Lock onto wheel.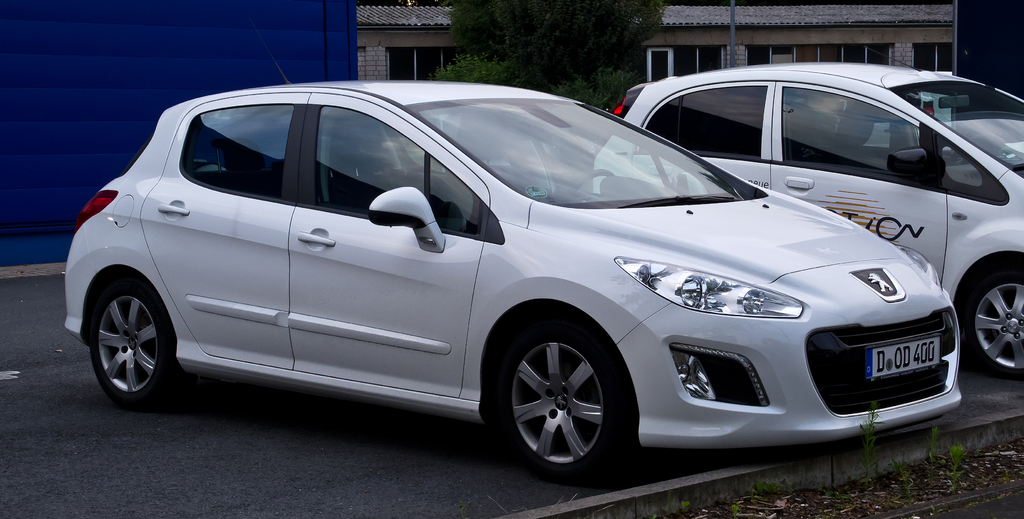
Locked: 480 306 623 470.
